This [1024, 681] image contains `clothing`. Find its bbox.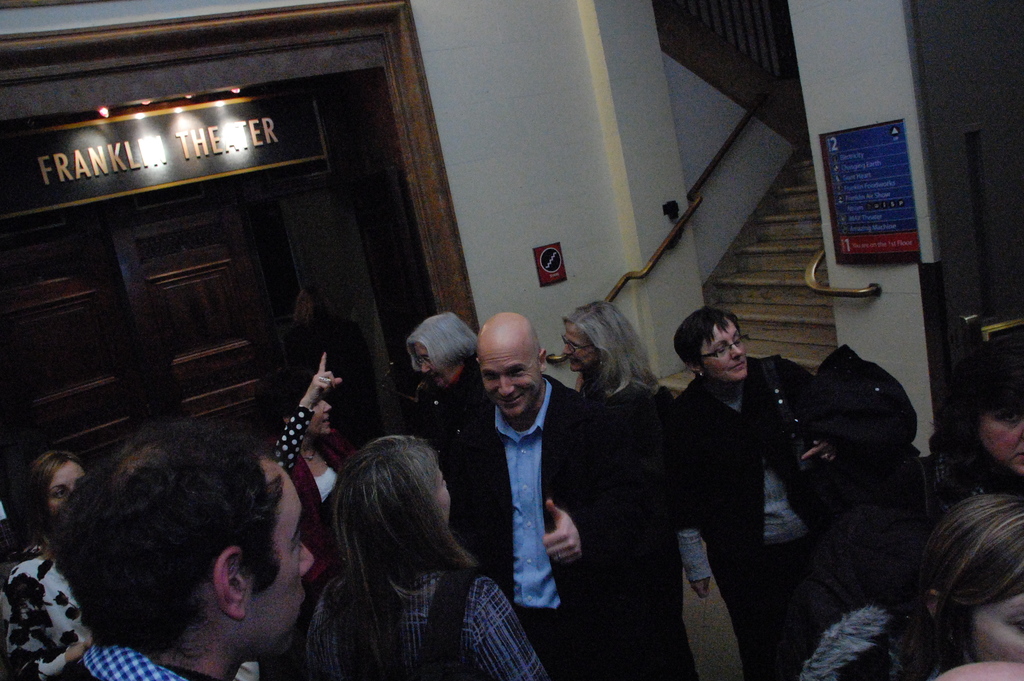
(451,345,588,636).
